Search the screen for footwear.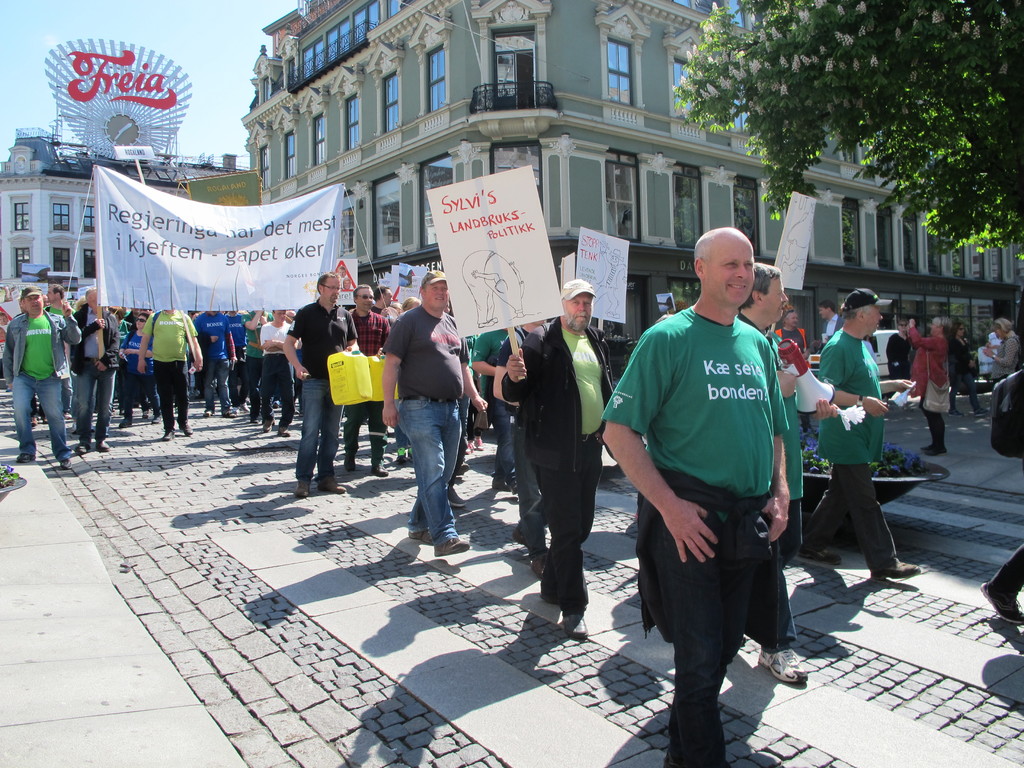
Found at detection(529, 547, 546, 574).
